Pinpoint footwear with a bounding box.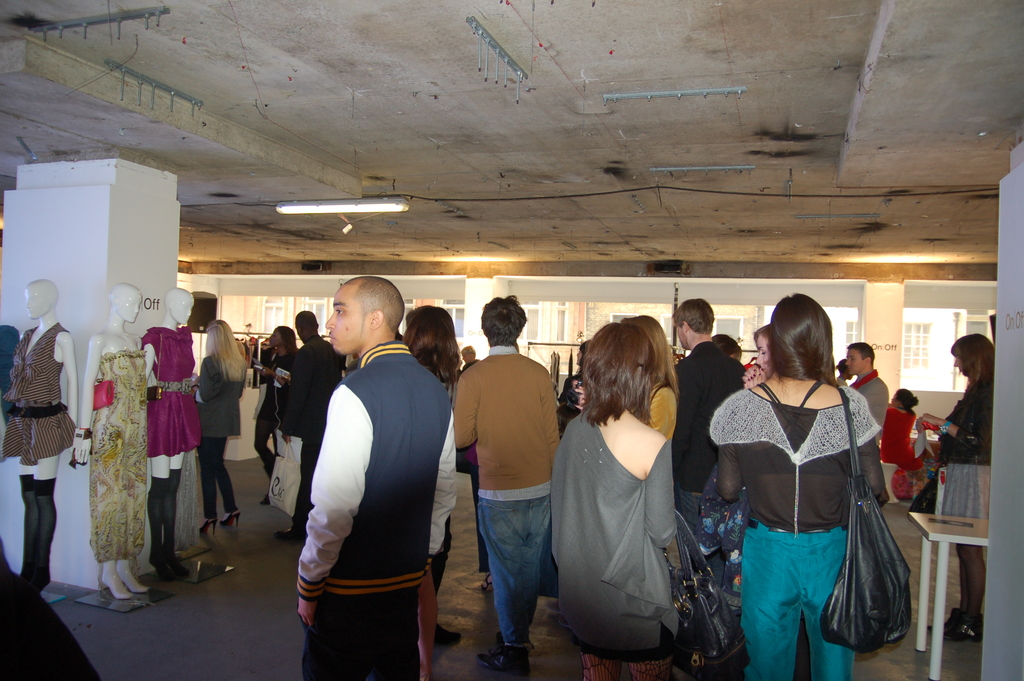
x1=476 y1=644 x2=526 y2=680.
